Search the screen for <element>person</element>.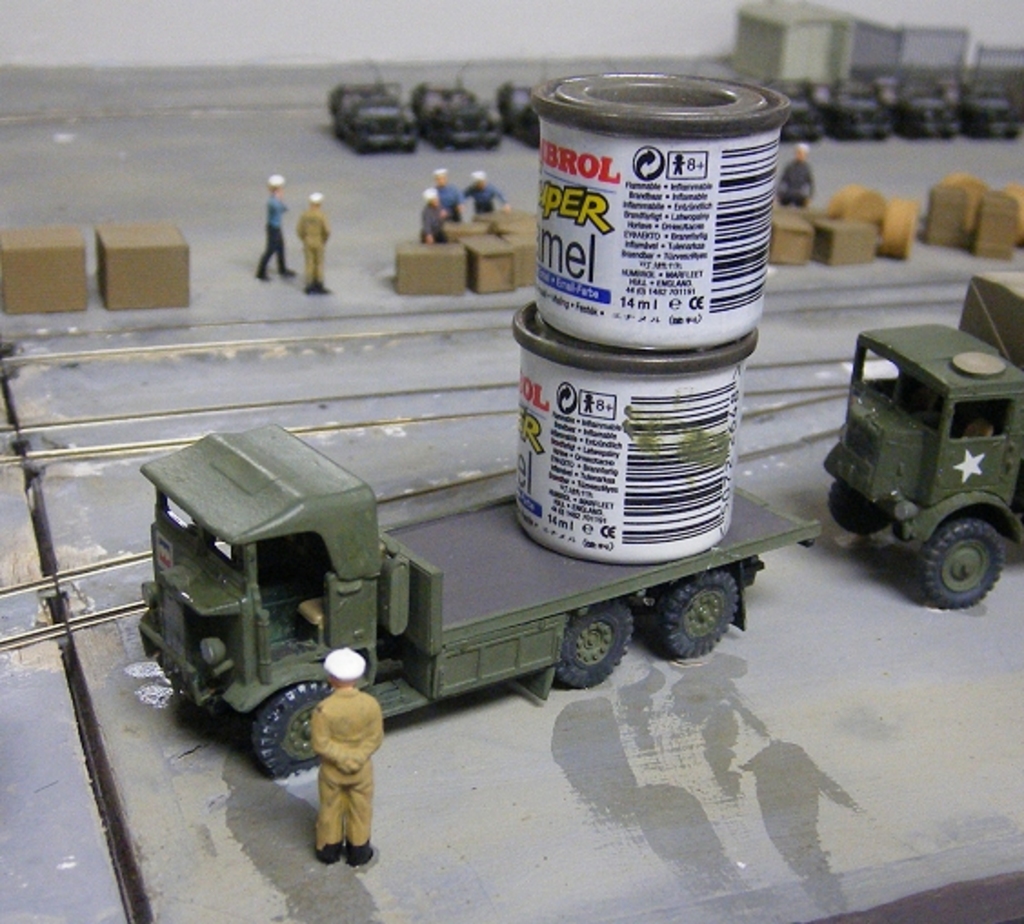
Found at crop(424, 156, 469, 224).
